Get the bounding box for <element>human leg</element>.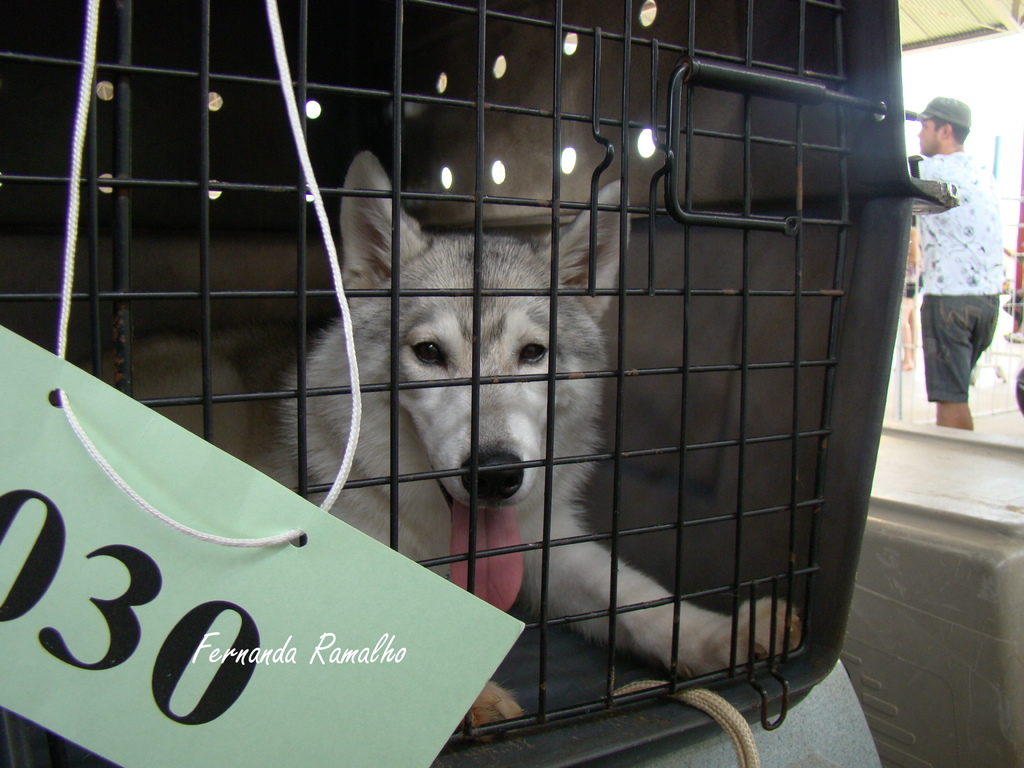
934,276,1000,425.
